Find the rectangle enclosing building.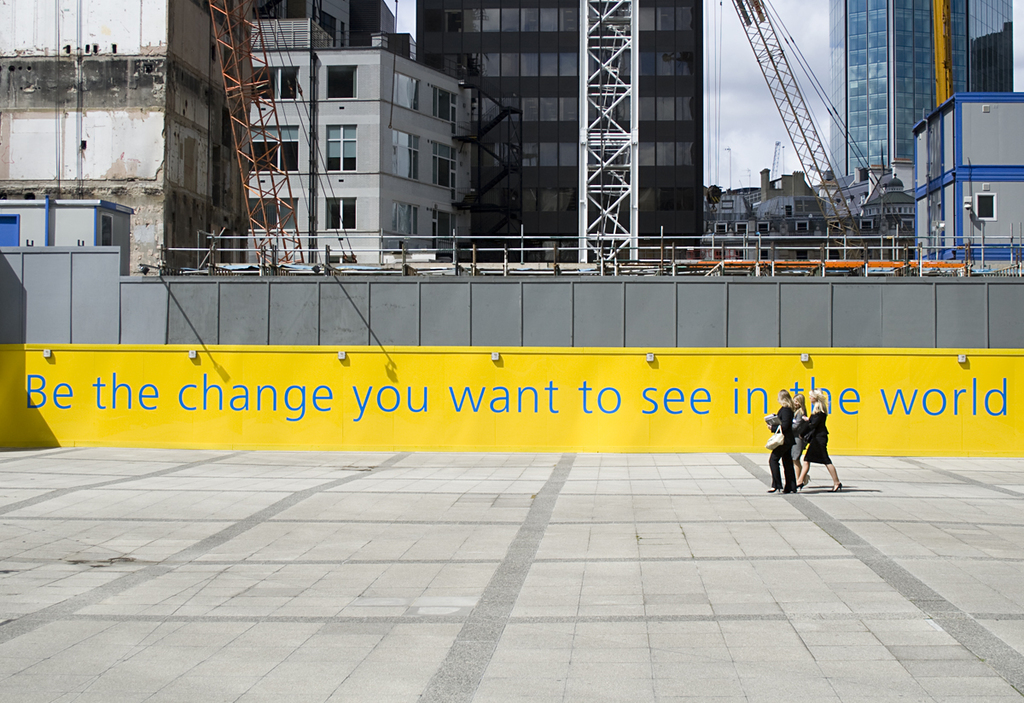
<box>257,15,521,267</box>.
